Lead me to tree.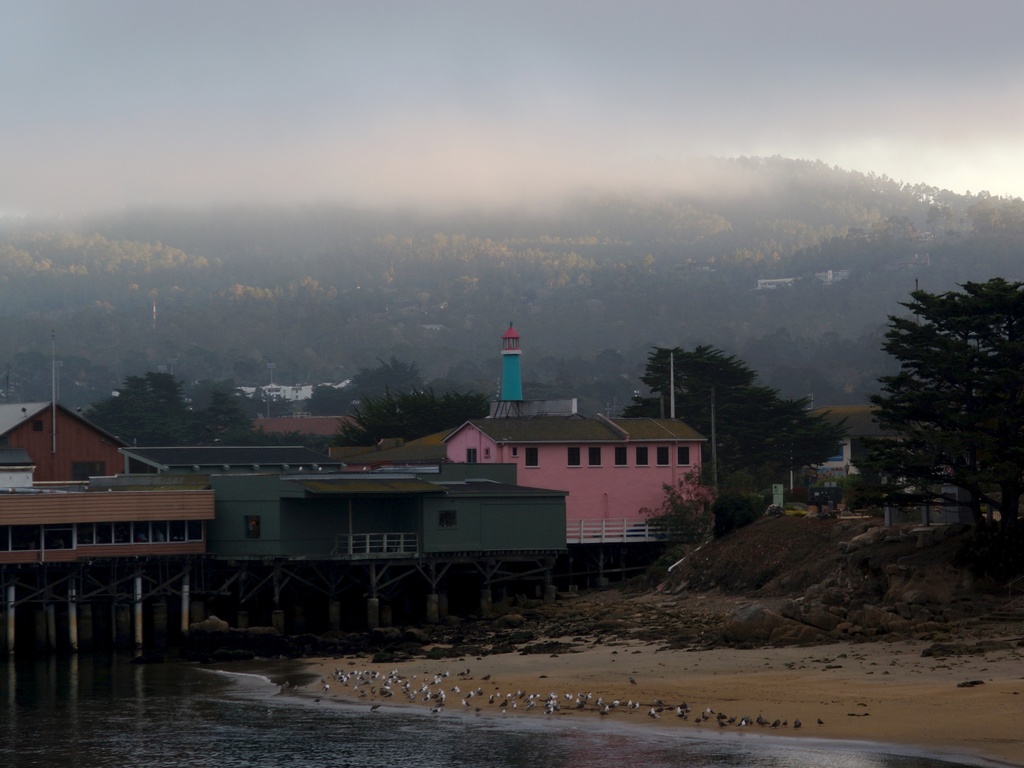
Lead to locate(619, 339, 854, 512).
